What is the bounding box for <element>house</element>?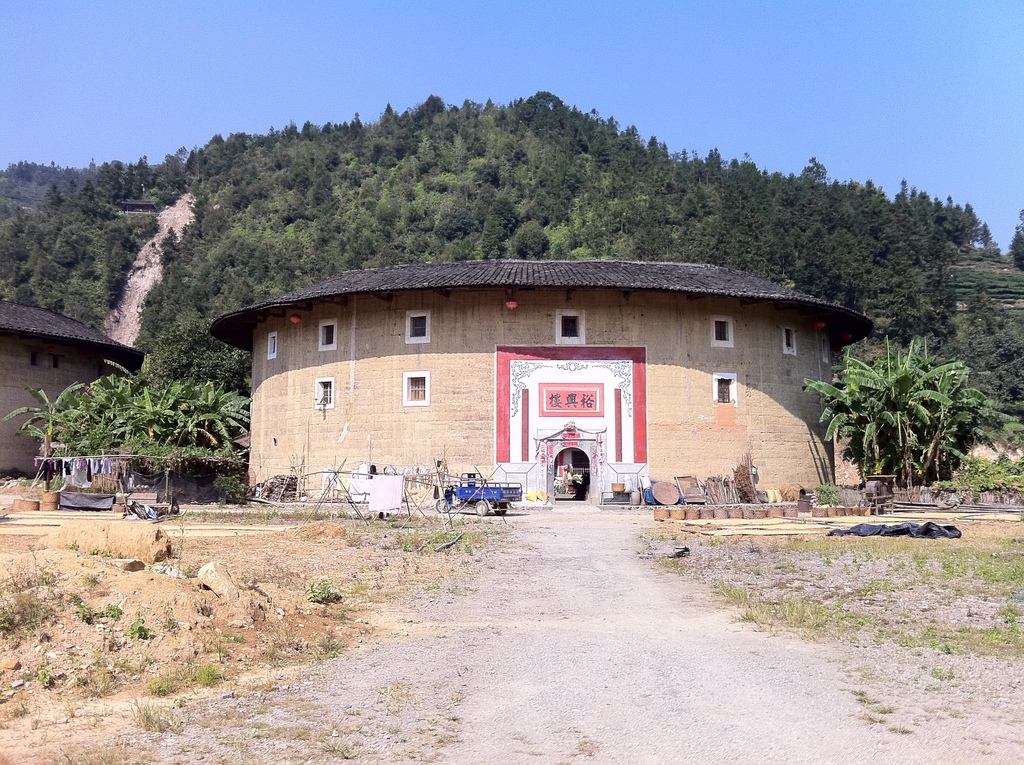
[0,305,145,488].
